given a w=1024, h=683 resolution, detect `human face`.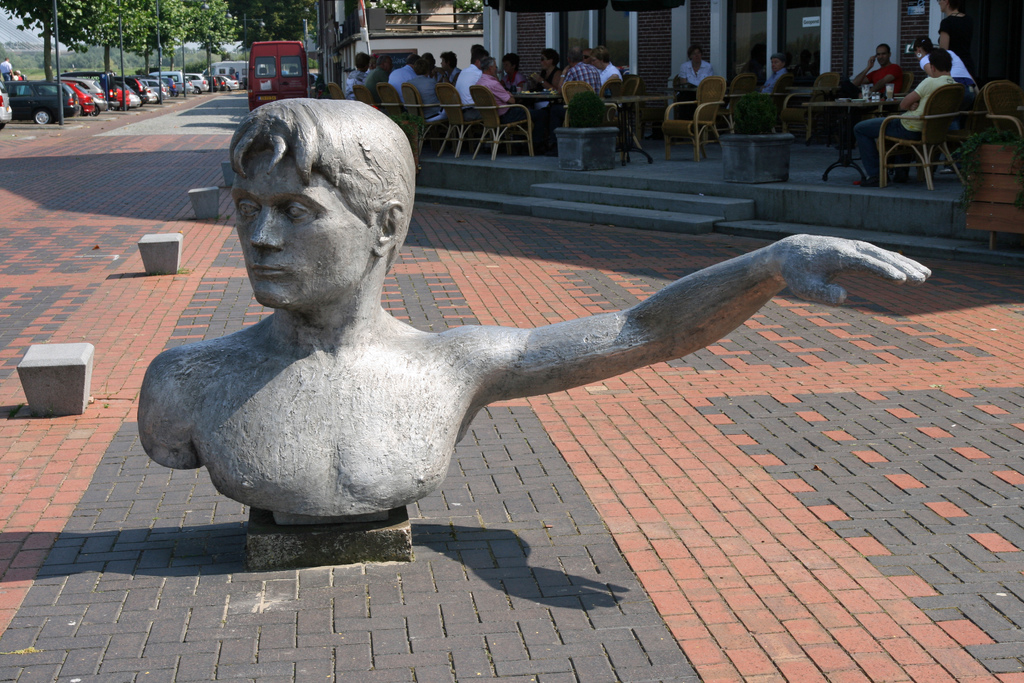
(877, 45, 888, 63).
